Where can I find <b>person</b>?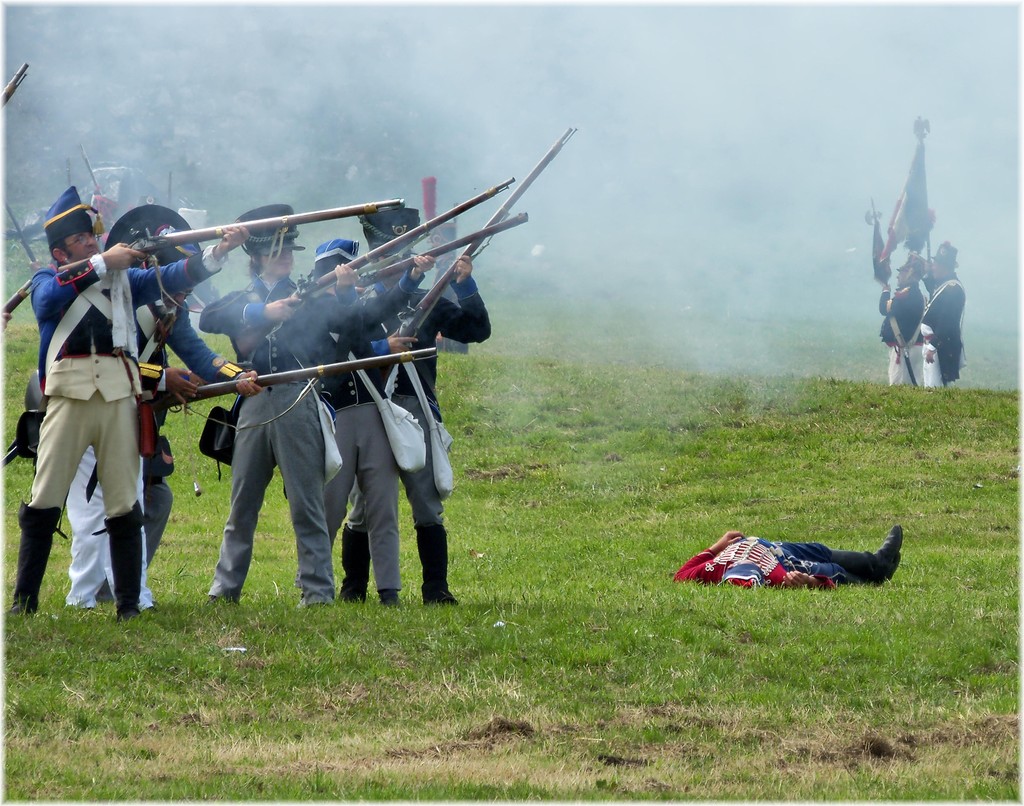
You can find it at (310, 238, 429, 594).
